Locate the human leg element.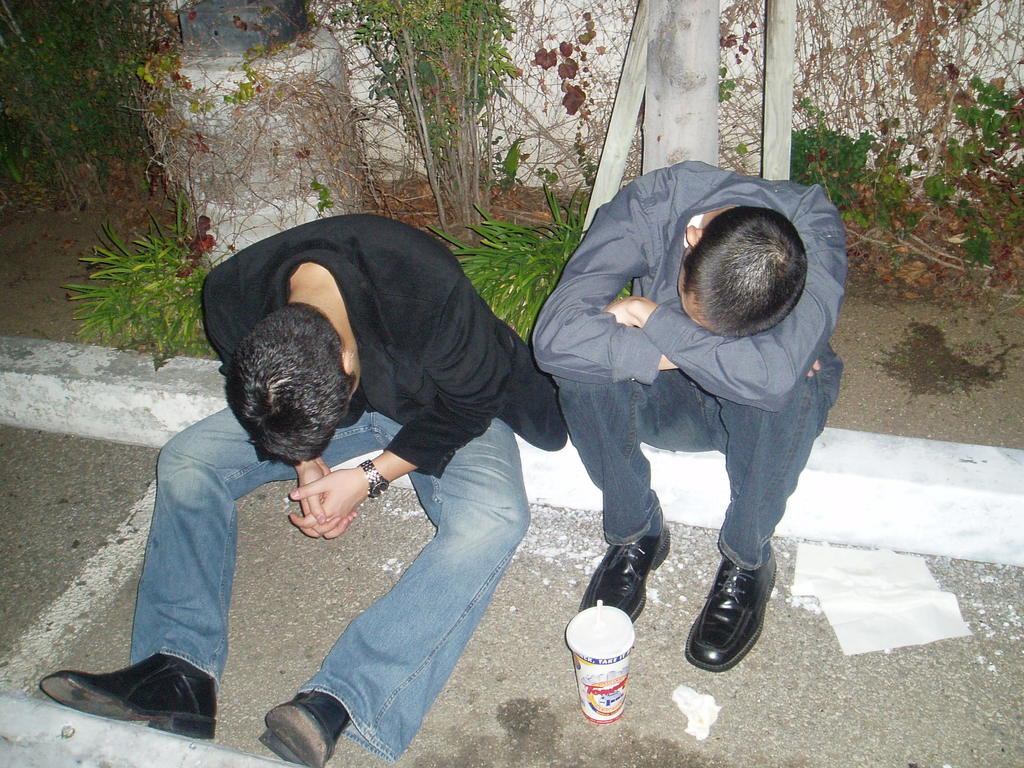
Element bbox: x1=287, y1=420, x2=532, y2=767.
